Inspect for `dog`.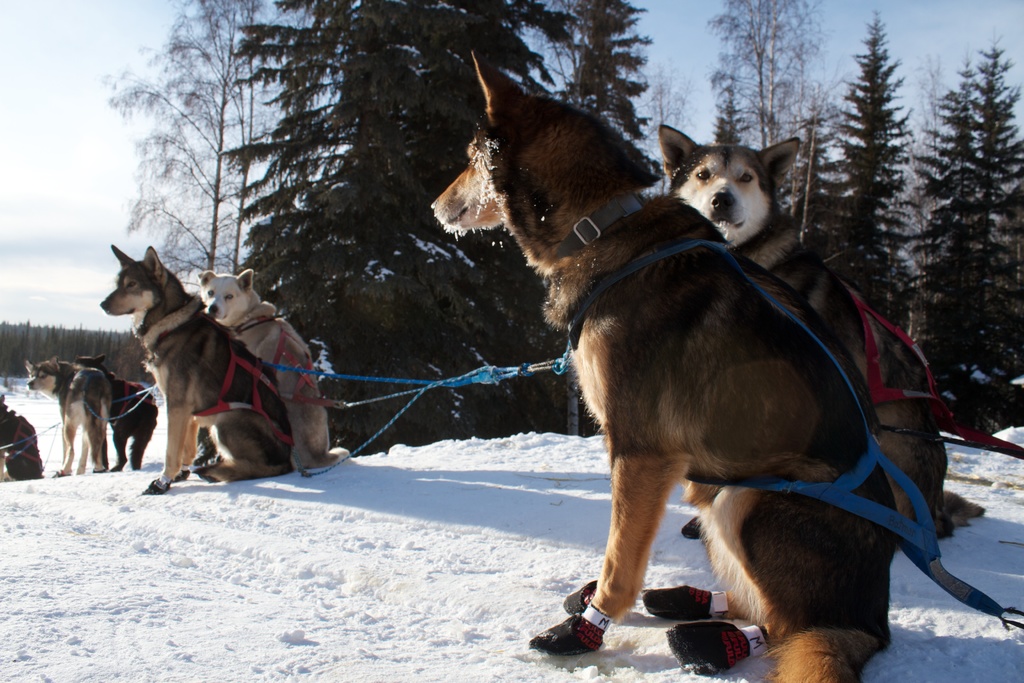
Inspection: crop(661, 126, 982, 541).
